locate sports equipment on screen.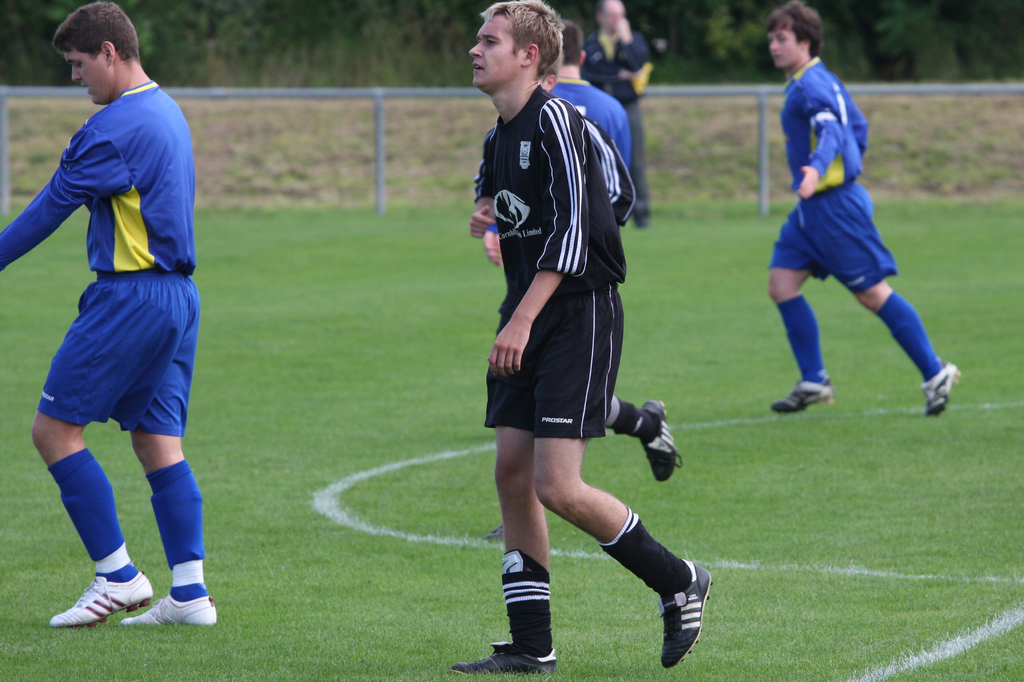
On screen at Rect(767, 371, 835, 417).
